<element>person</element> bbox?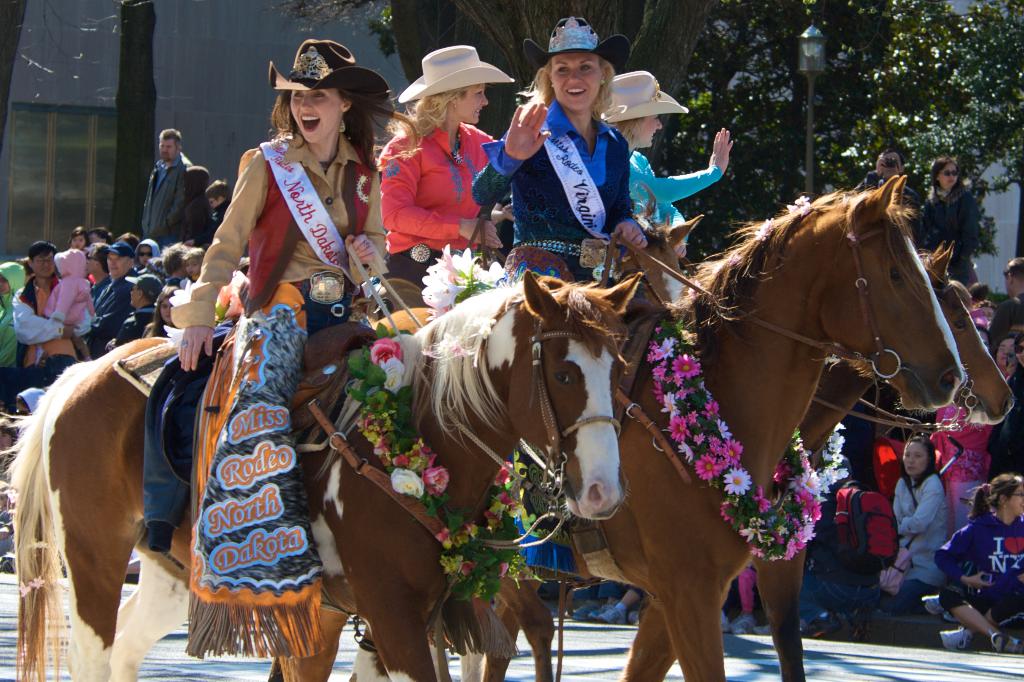
[x1=879, y1=437, x2=948, y2=611]
